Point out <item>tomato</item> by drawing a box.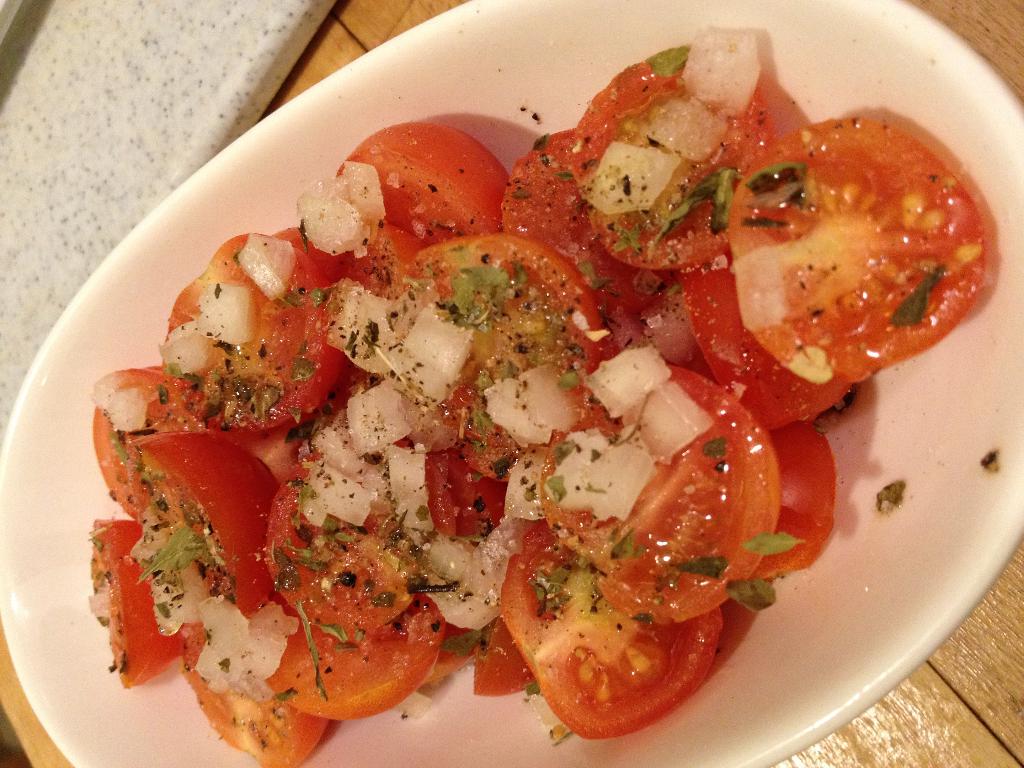
BBox(329, 119, 515, 246).
